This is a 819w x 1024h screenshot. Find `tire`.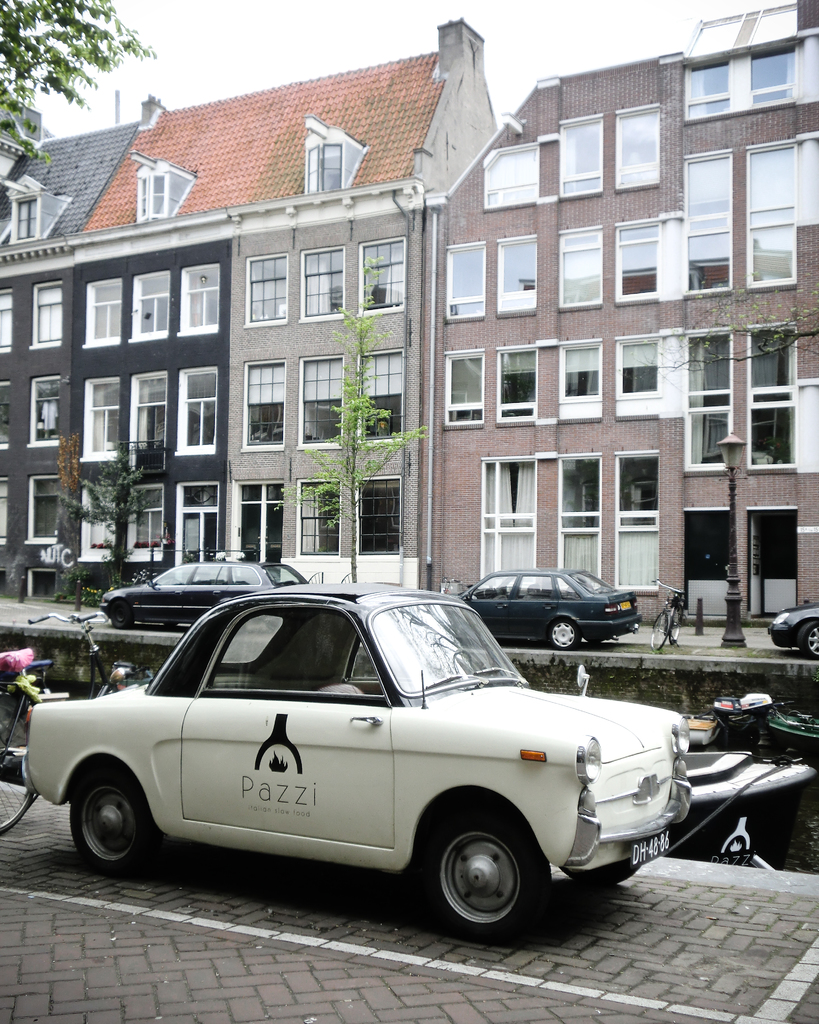
Bounding box: (70,760,156,876).
